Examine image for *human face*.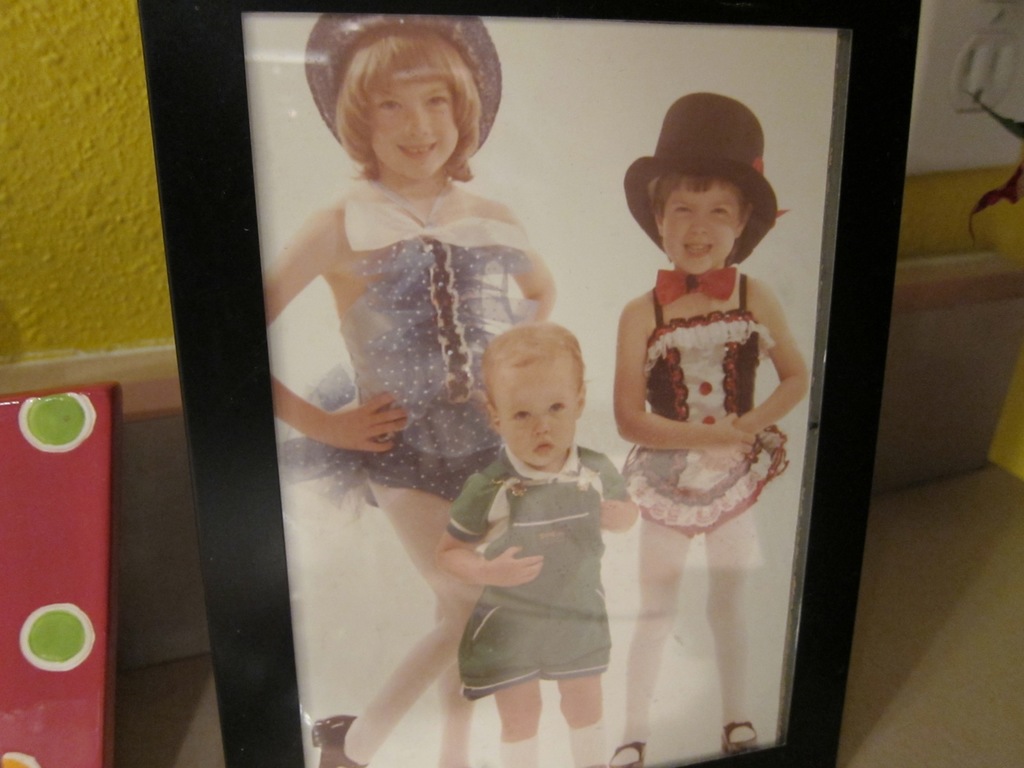
Examination result: bbox(494, 364, 578, 464).
